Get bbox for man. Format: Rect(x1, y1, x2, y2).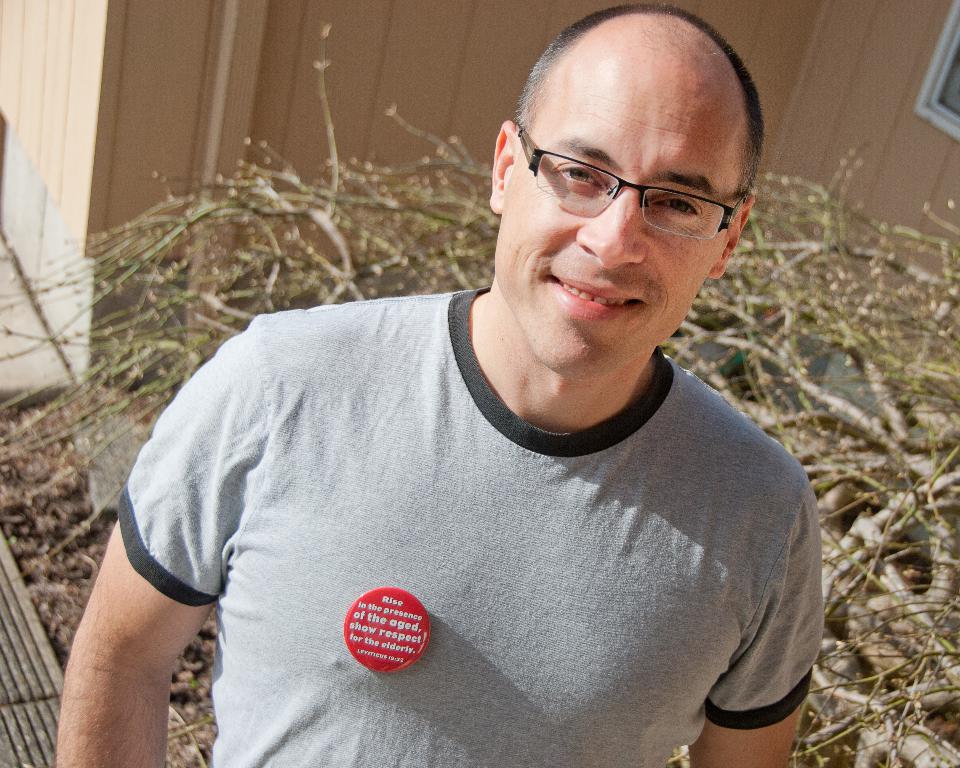
Rect(107, 13, 886, 758).
